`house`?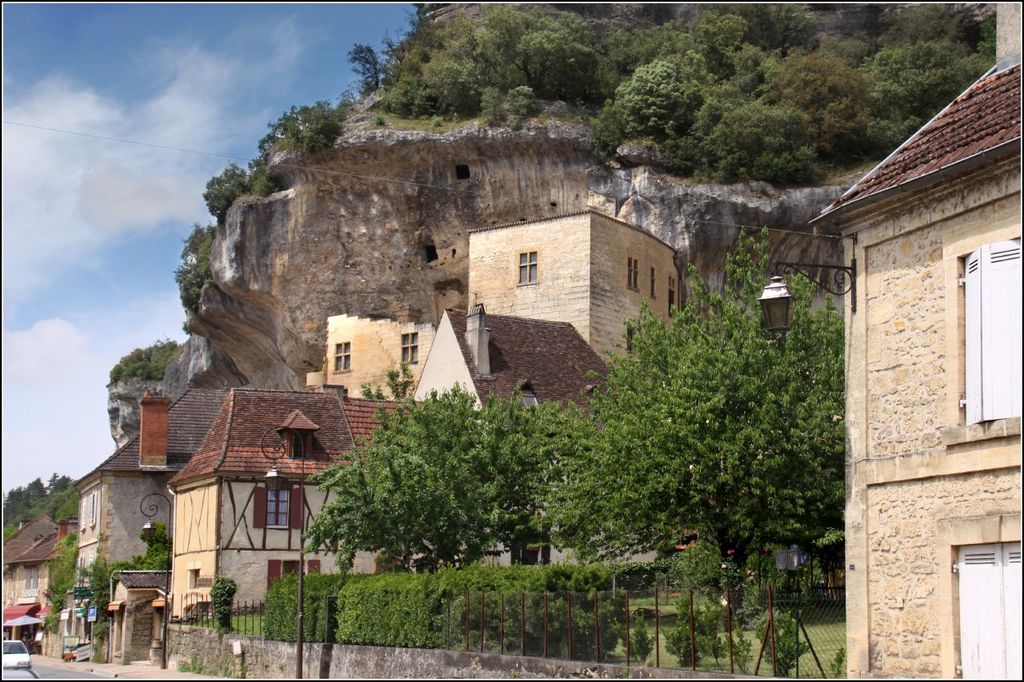
{"left": 67, "top": 390, "right": 235, "bottom": 660}
